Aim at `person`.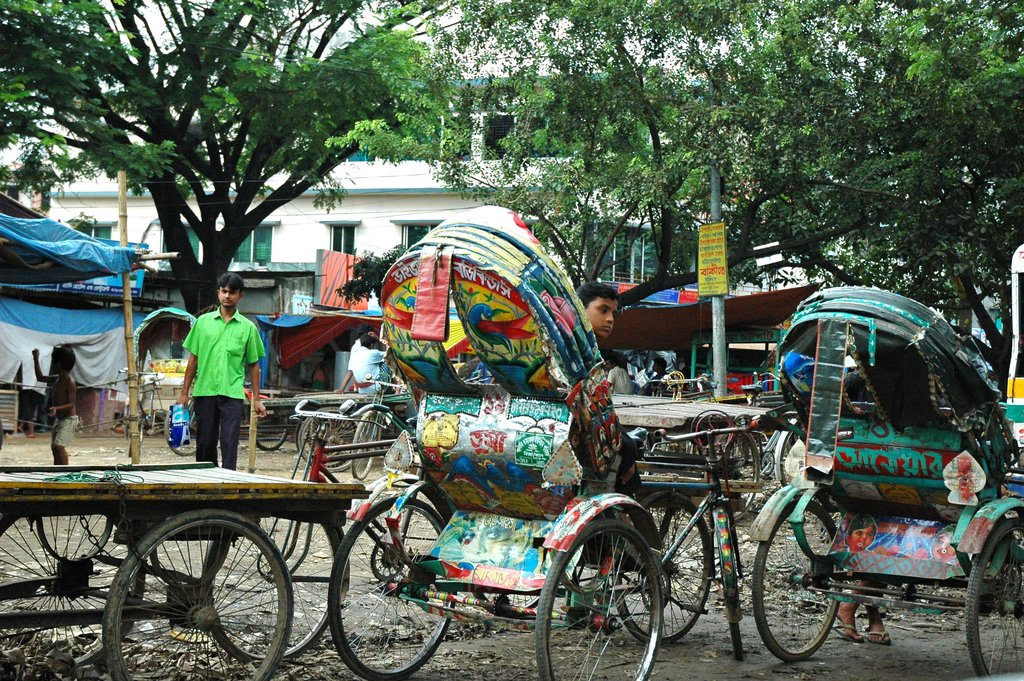
Aimed at bbox(172, 274, 268, 472).
